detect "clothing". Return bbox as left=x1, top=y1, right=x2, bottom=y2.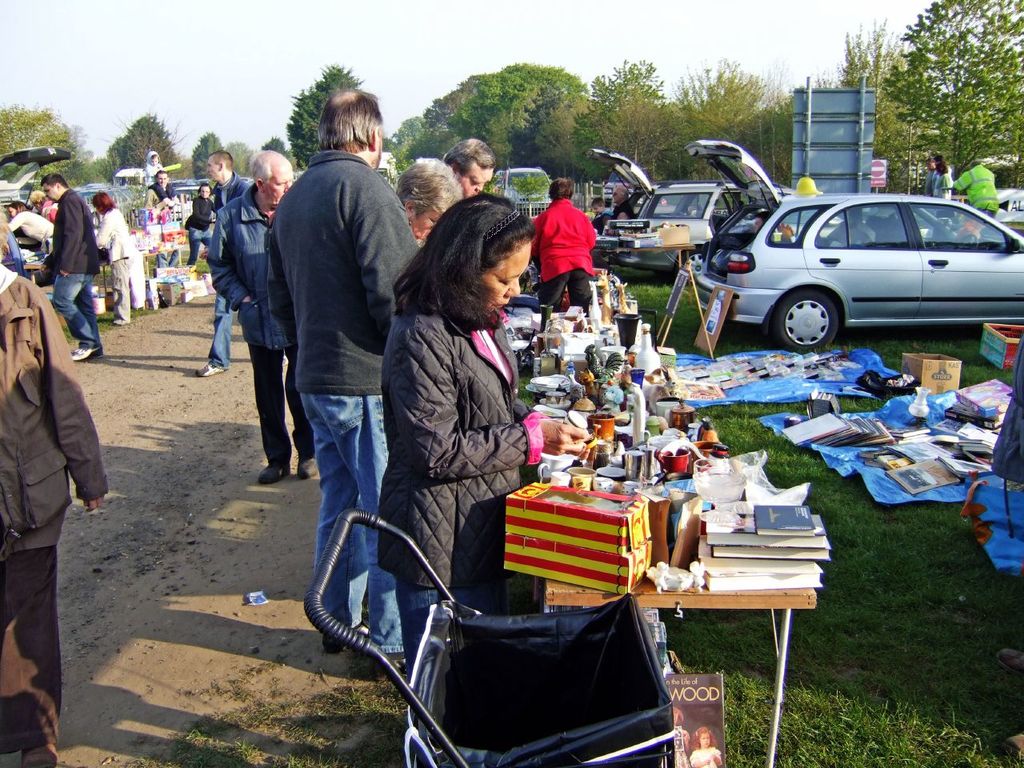
left=43, top=202, right=58, bottom=222.
